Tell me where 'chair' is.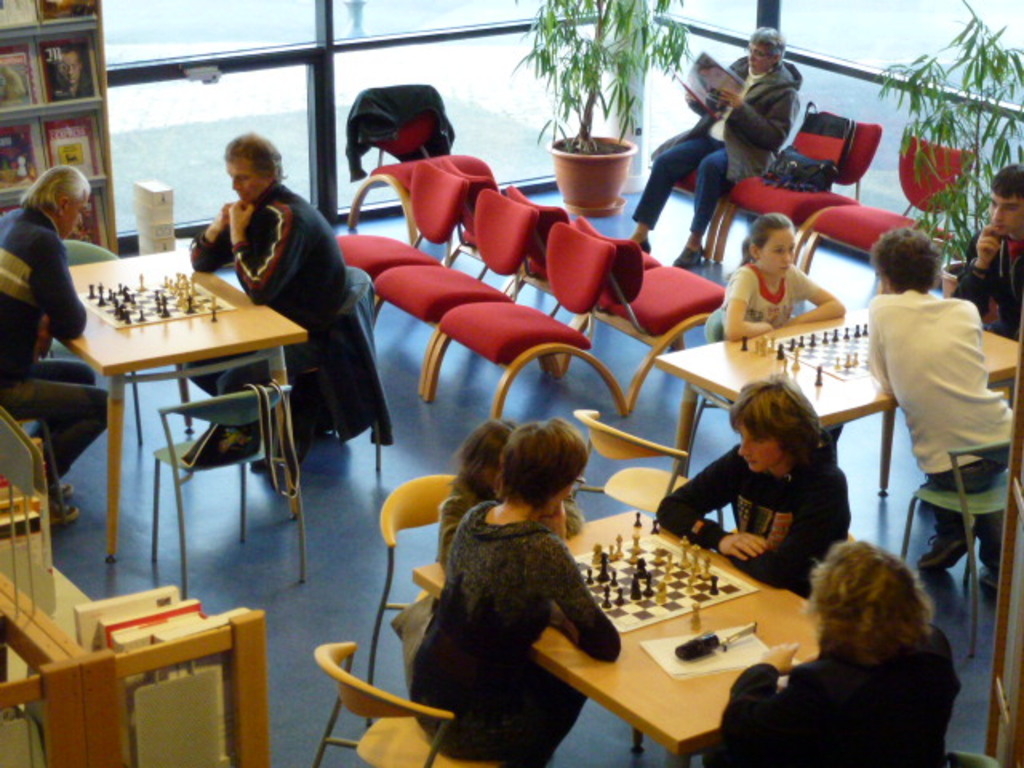
'chair' is at [358, 77, 442, 163].
